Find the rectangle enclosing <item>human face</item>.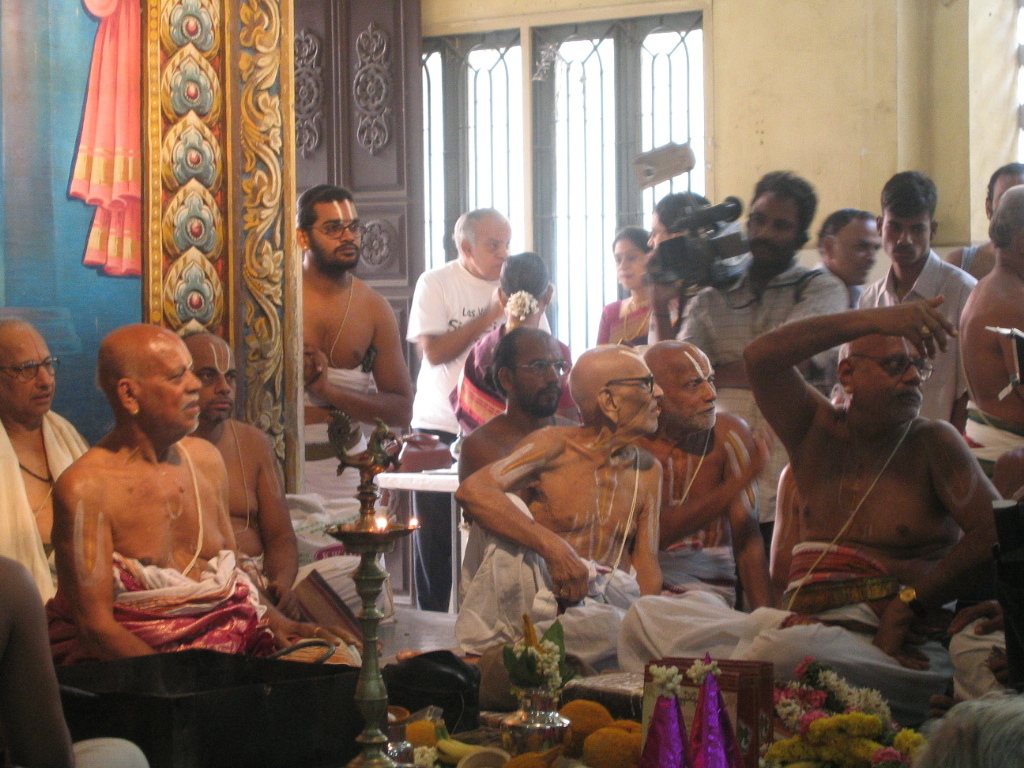
box=[612, 367, 665, 431].
